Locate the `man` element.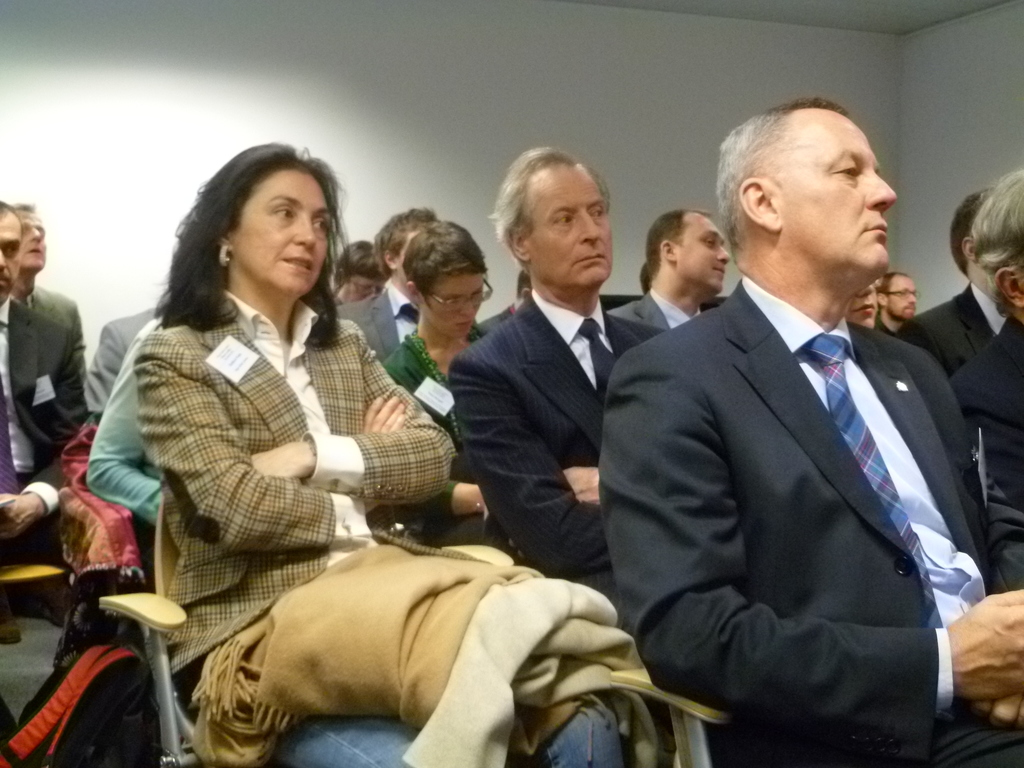
Element bbox: box(82, 296, 177, 426).
